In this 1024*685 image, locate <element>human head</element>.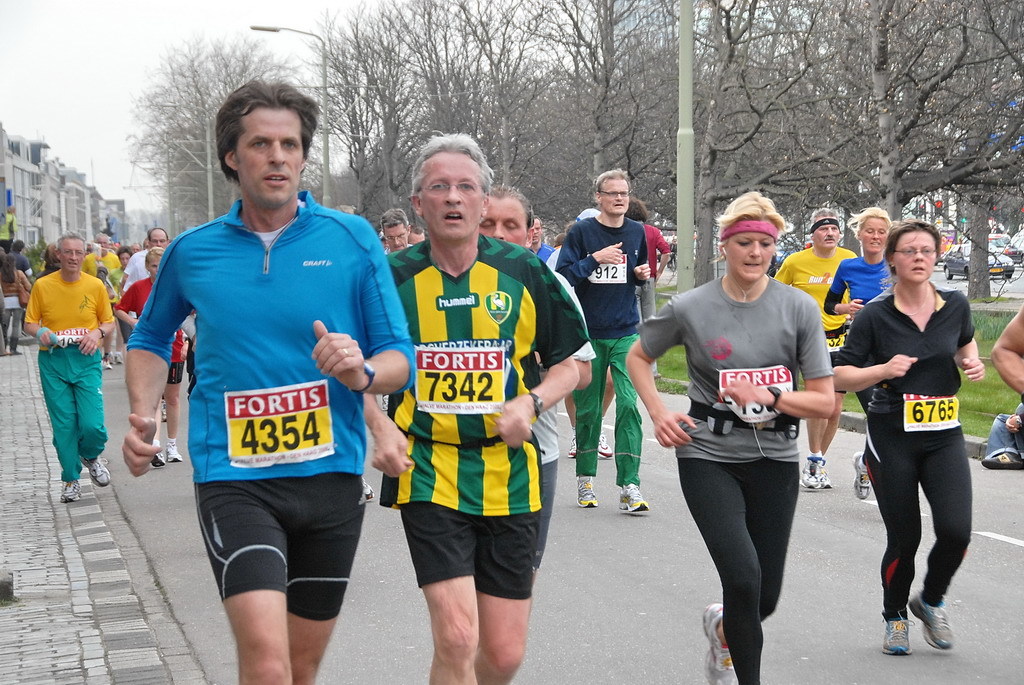
Bounding box: 148:226:166:249.
